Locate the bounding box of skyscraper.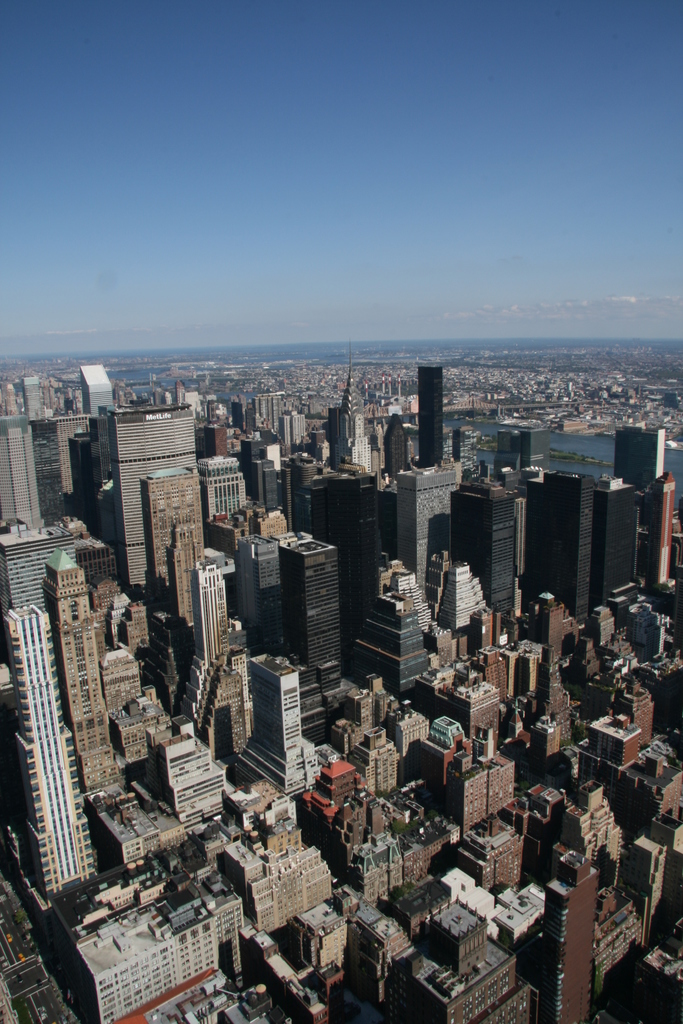
Bounding box: 40,556,137,829.
